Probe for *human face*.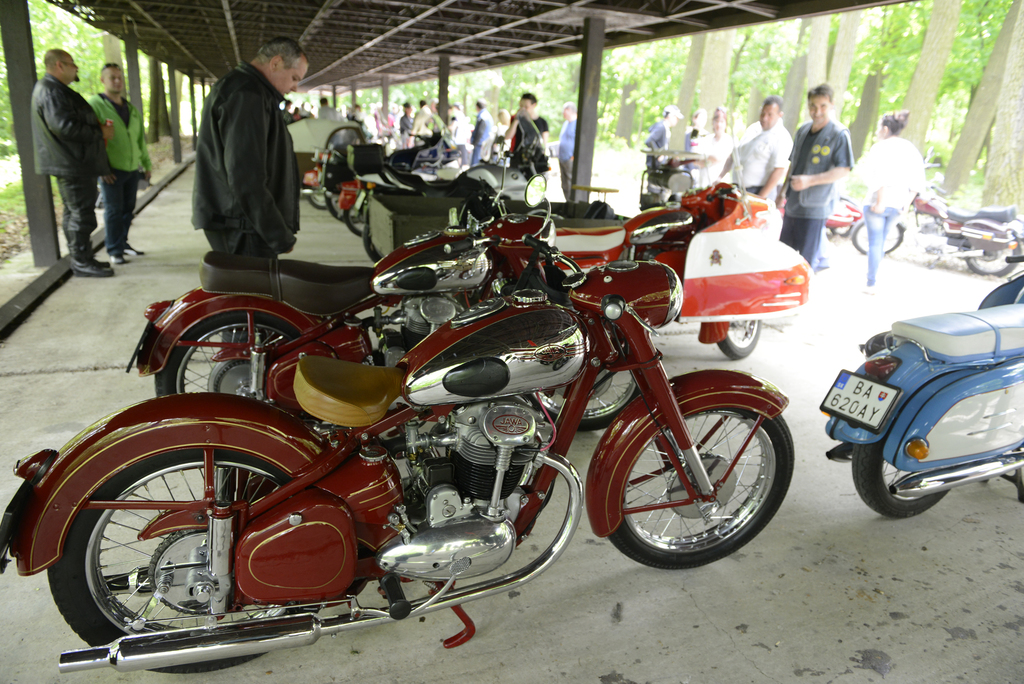
Probe result: [x1=520, y1=97, x2=533, y2=114].
